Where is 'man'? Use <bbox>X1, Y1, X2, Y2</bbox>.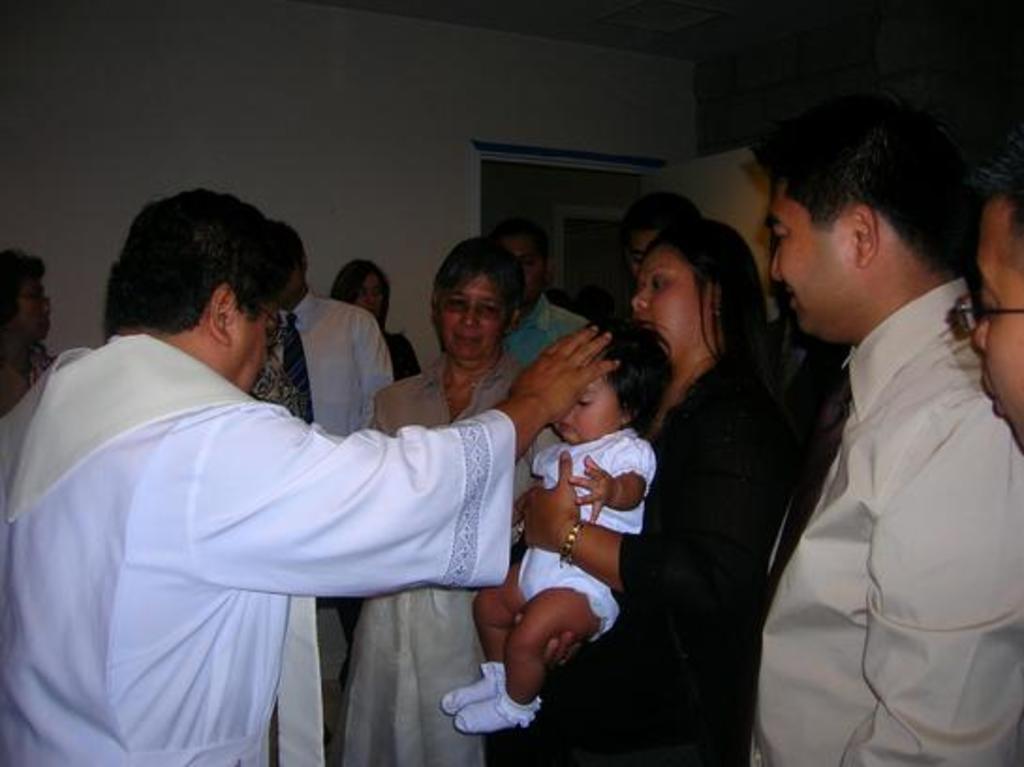
<bbox>479, 222, 577, 365</bbox>.
